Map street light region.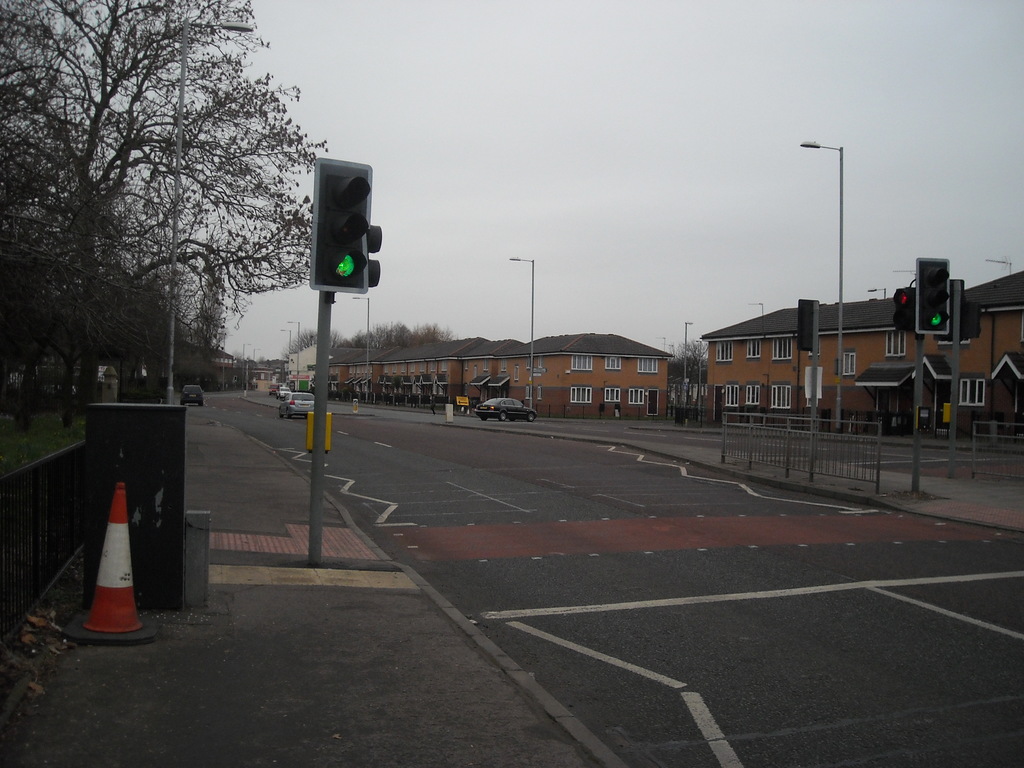
Mapped to <region>251, 348, 257, 387</region>.
